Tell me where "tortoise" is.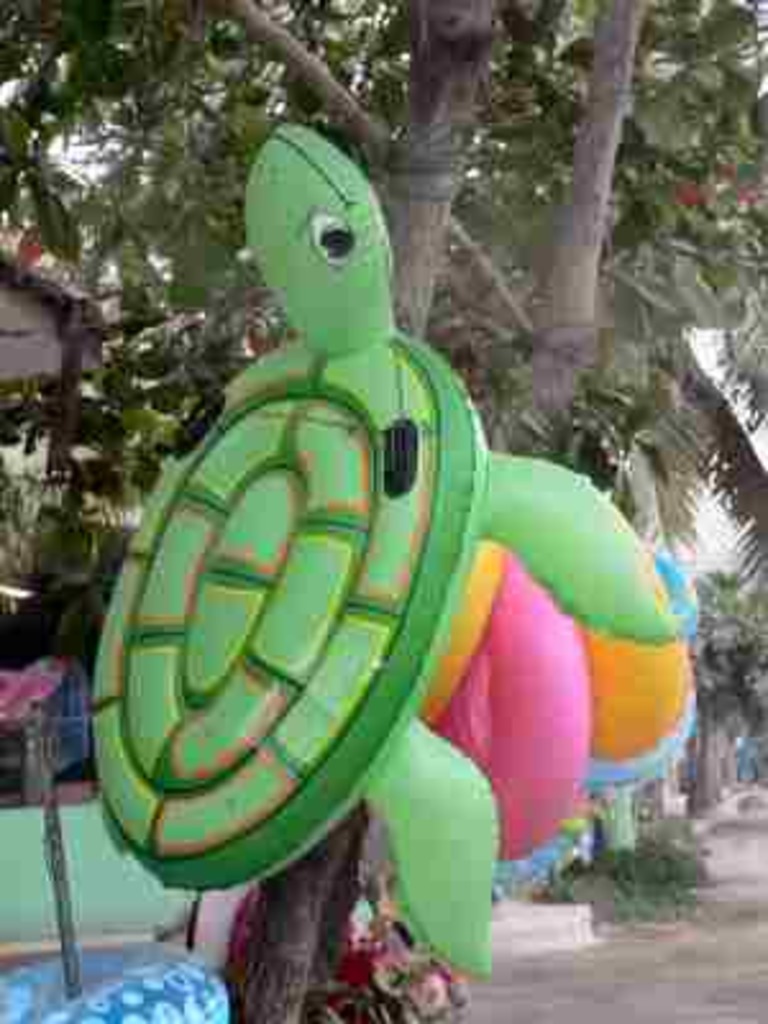
"tortoise" is at 87/120/678/986.
